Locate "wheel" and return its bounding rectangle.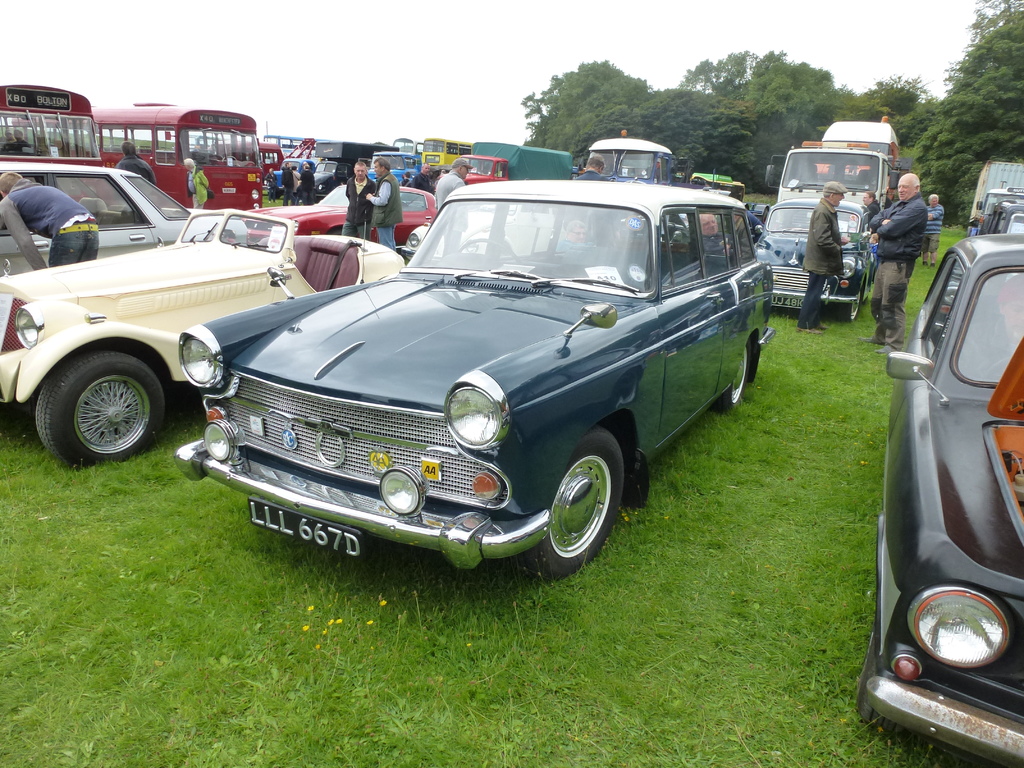
l=711, t=342, r=755, b=408.
